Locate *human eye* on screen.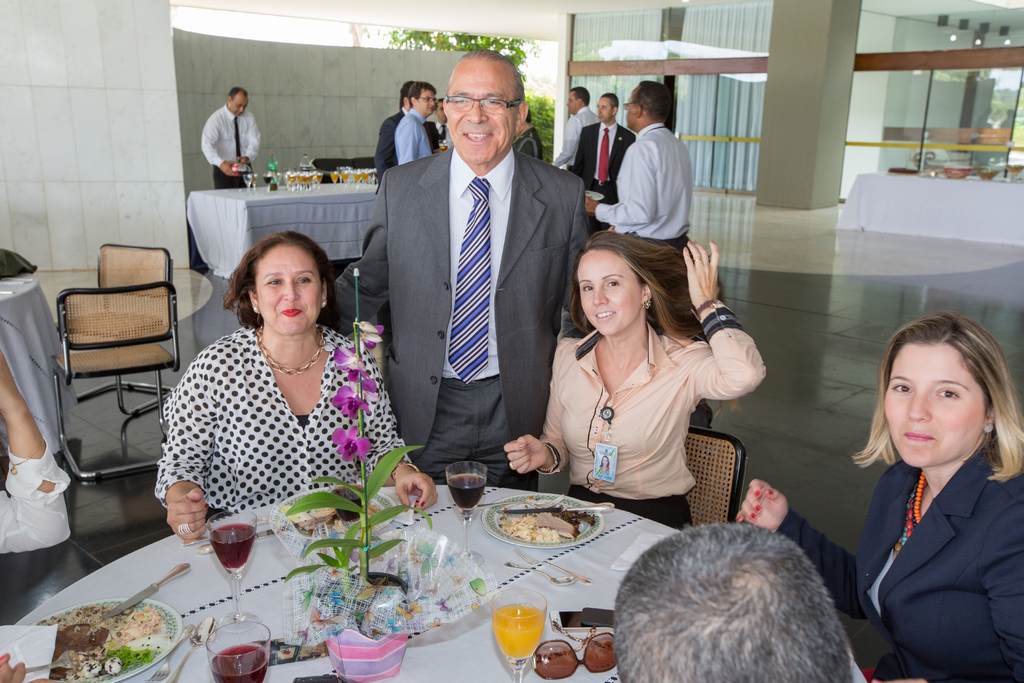
On screen at left=582, top=283, right=596, bottom=294.
